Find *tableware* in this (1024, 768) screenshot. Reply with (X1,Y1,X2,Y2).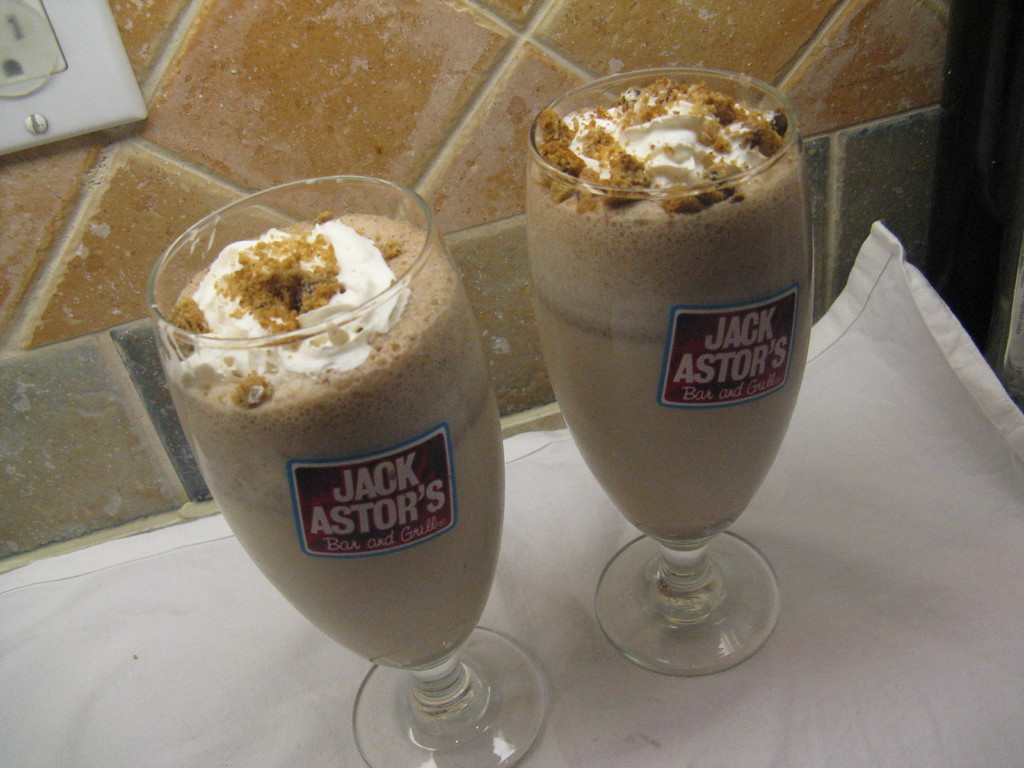
(144,179,556,767).
